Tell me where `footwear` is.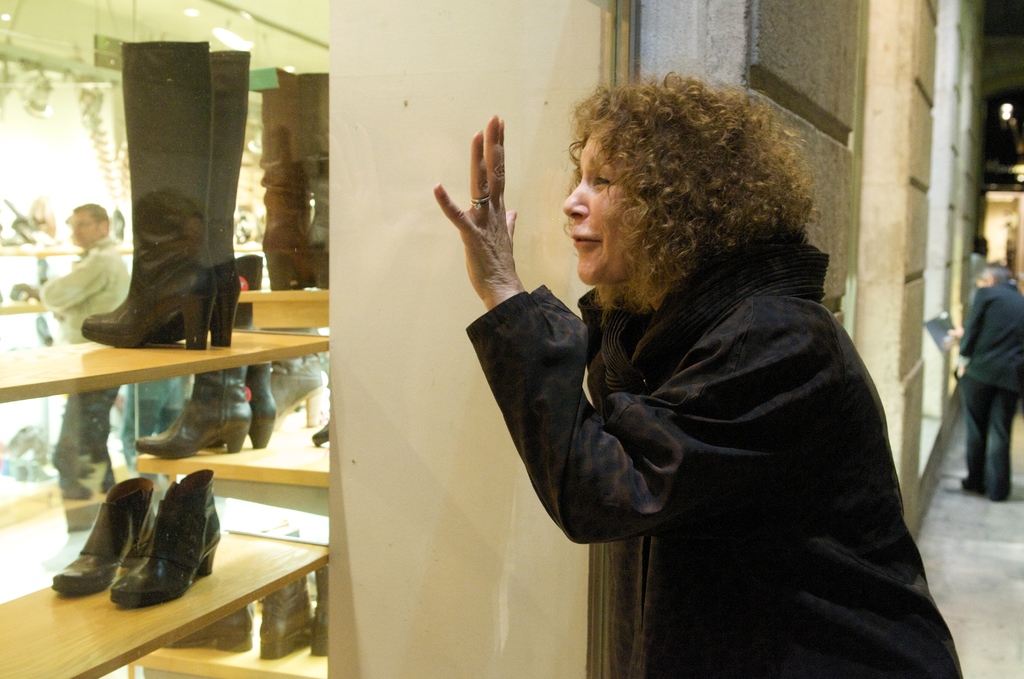
`footwear` is at Rect(131, 365, 250, 460).
